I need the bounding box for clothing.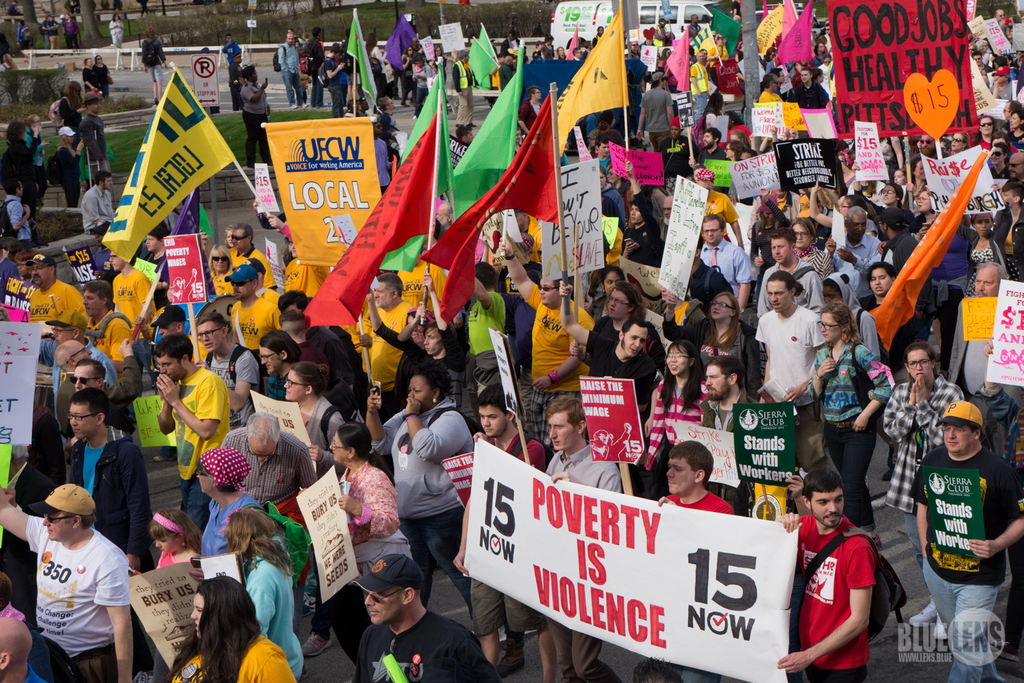
Here it is: select_region(141, 35, 167, 81).
